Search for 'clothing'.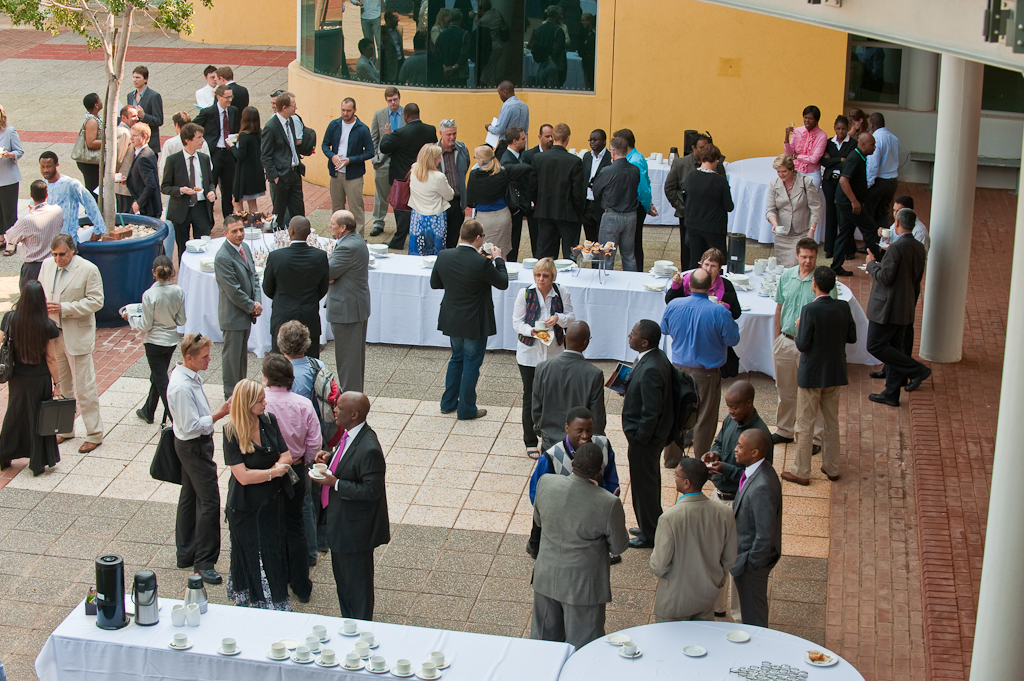
Found at x1=583 y1=149 x2=640 y2=273.
